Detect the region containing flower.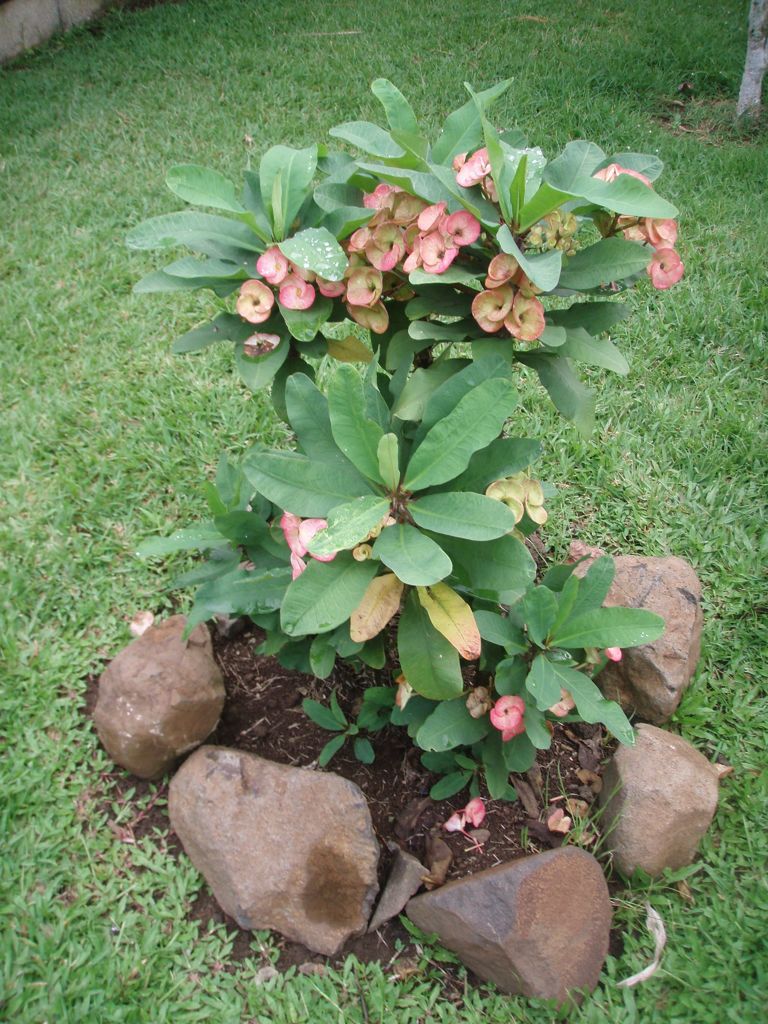
[x1=484, y1=693, x2=524, y2=735].
